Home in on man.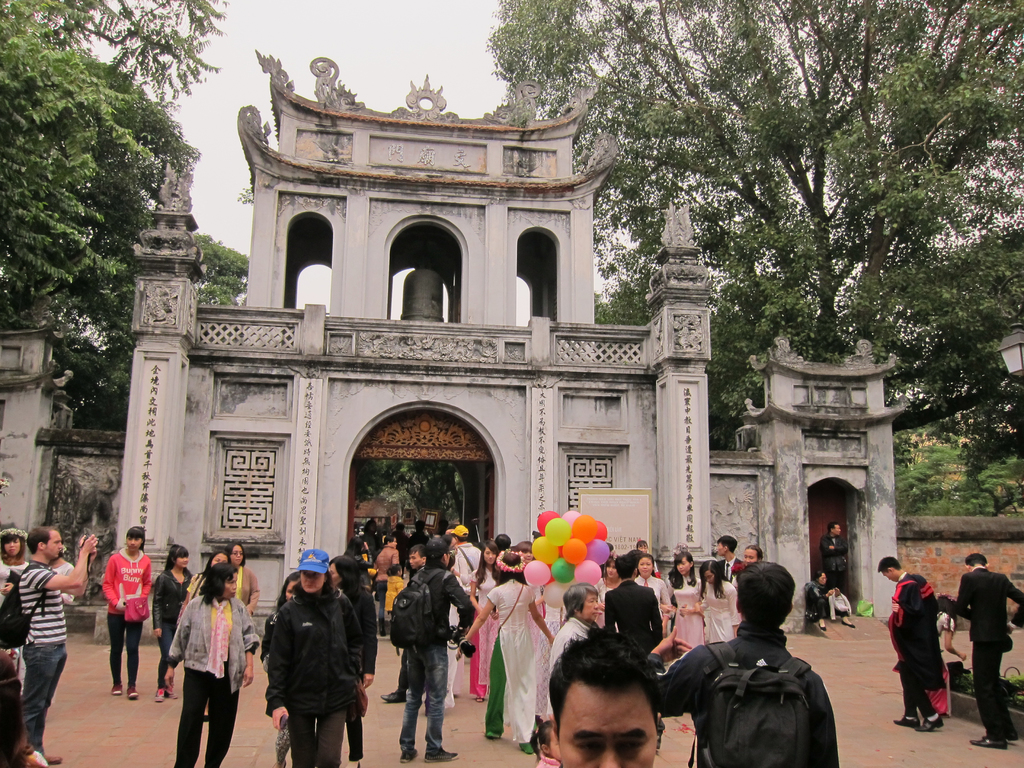
Homed in at (x1=877, y1=555, x2=947, y2=728).
